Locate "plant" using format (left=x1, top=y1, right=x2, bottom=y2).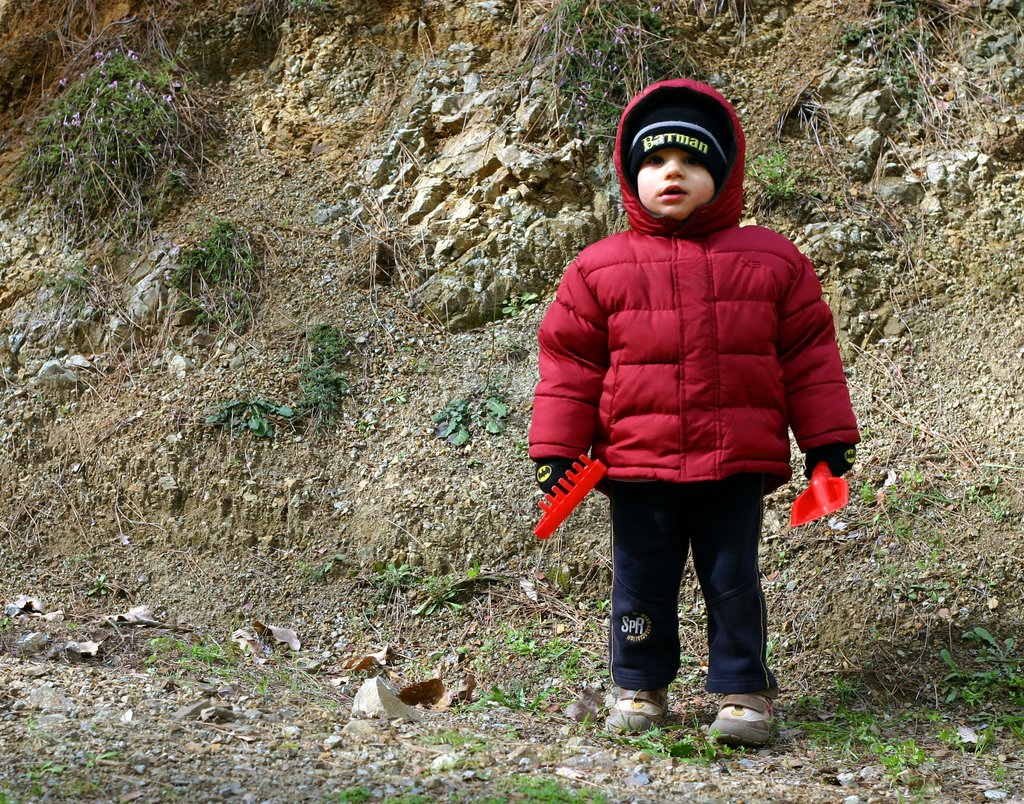
(left=740, top=137, right=840, bottom=213).
